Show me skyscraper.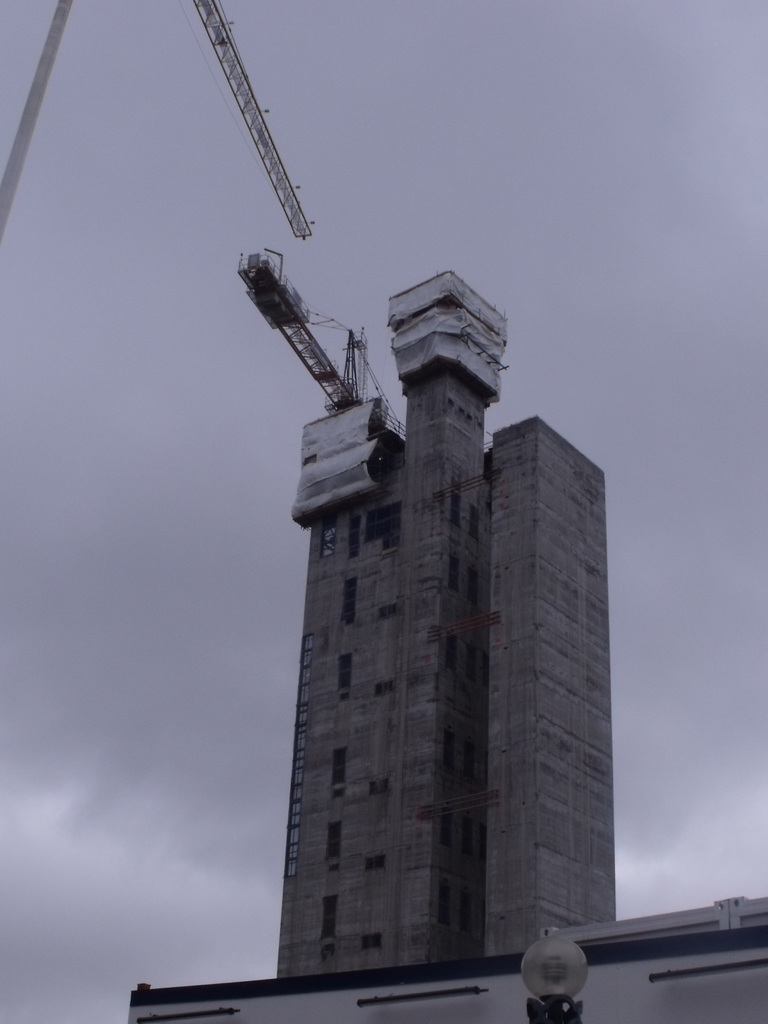
skyscraper is here: bbox=[252, 208, 634, 1011].
